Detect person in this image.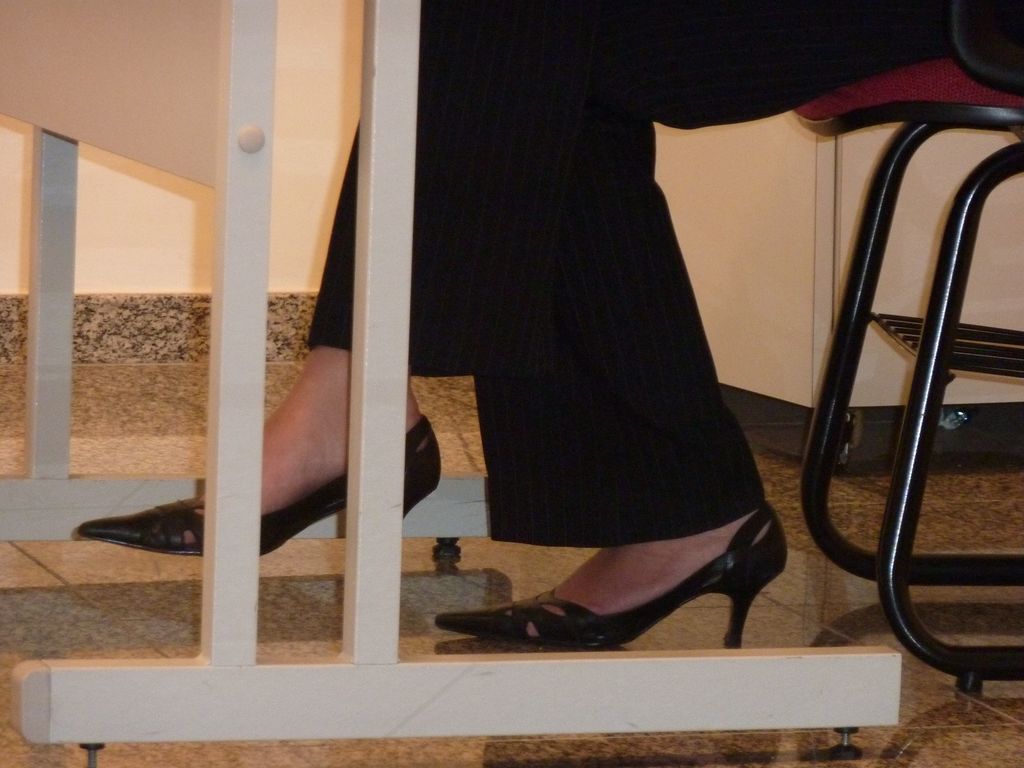
Detection: crop(76, 1, 1023, 659).
